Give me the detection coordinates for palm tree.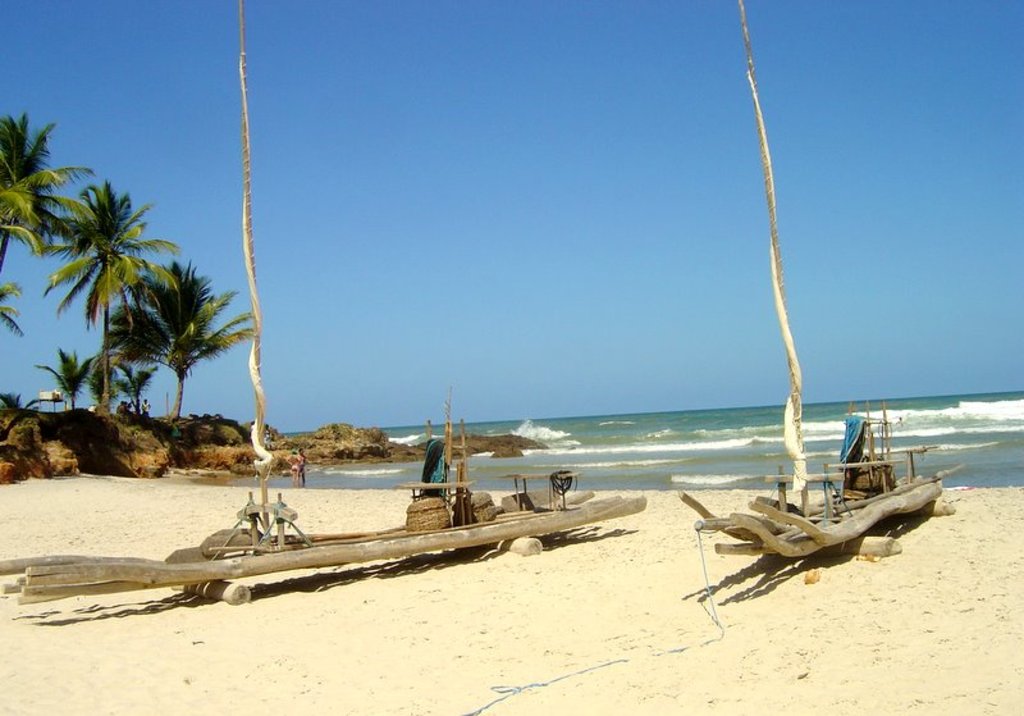
bbox(111, 246, 266, 418).
